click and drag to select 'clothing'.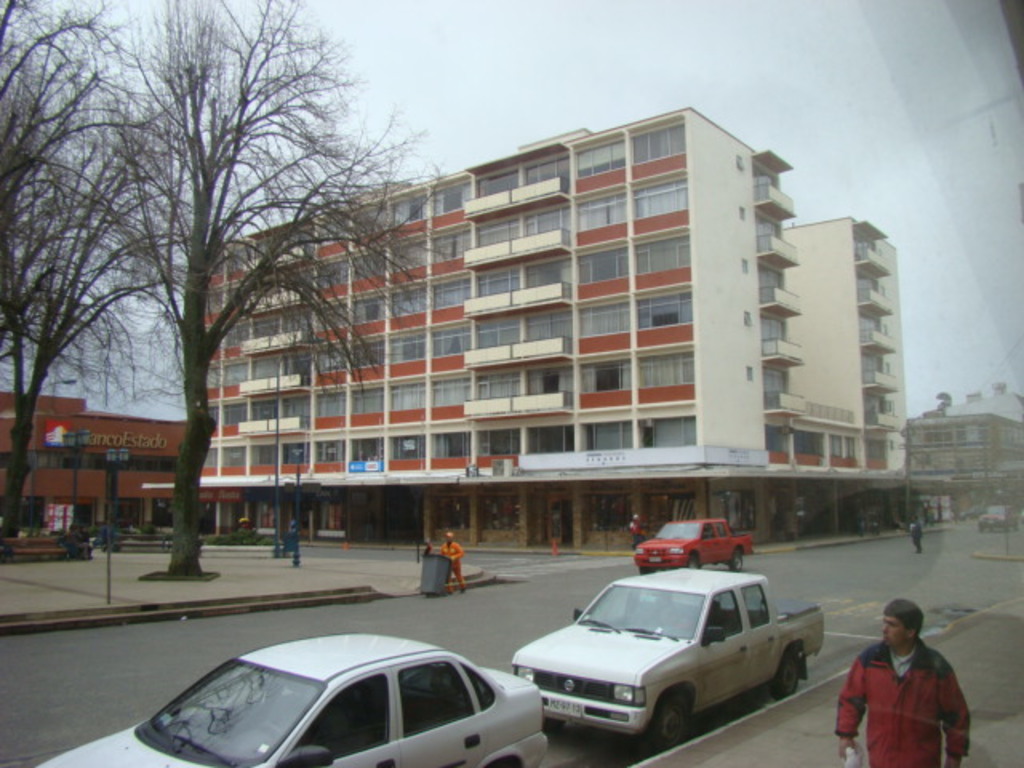
Selection: 438,536,462,586.
